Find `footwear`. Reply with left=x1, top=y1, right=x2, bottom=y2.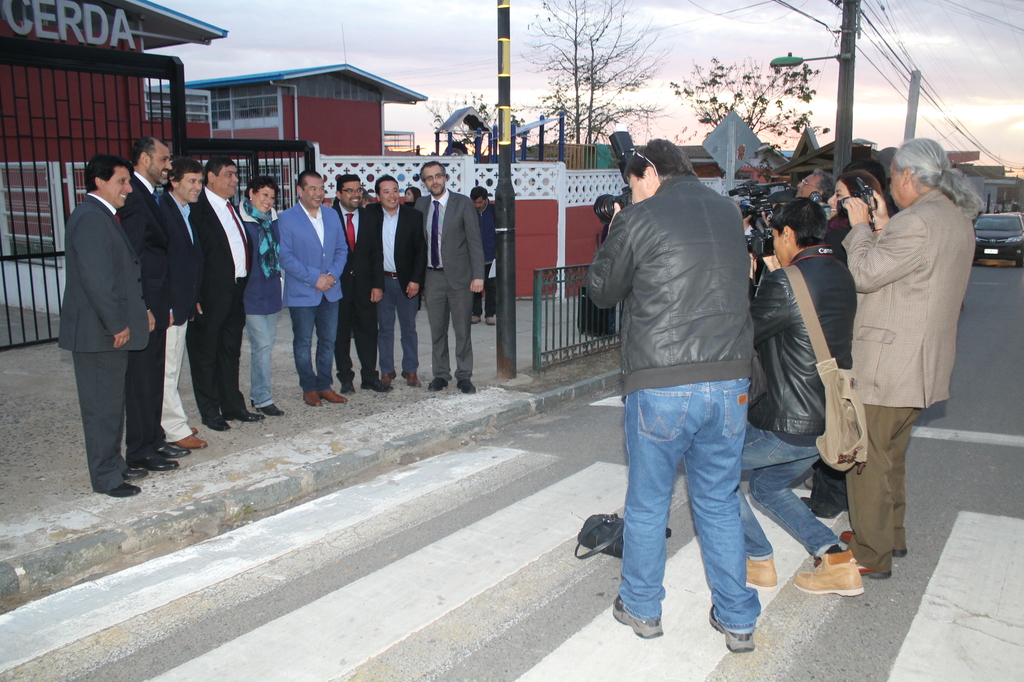
left=241, top=409, right=263, bottom=422.
